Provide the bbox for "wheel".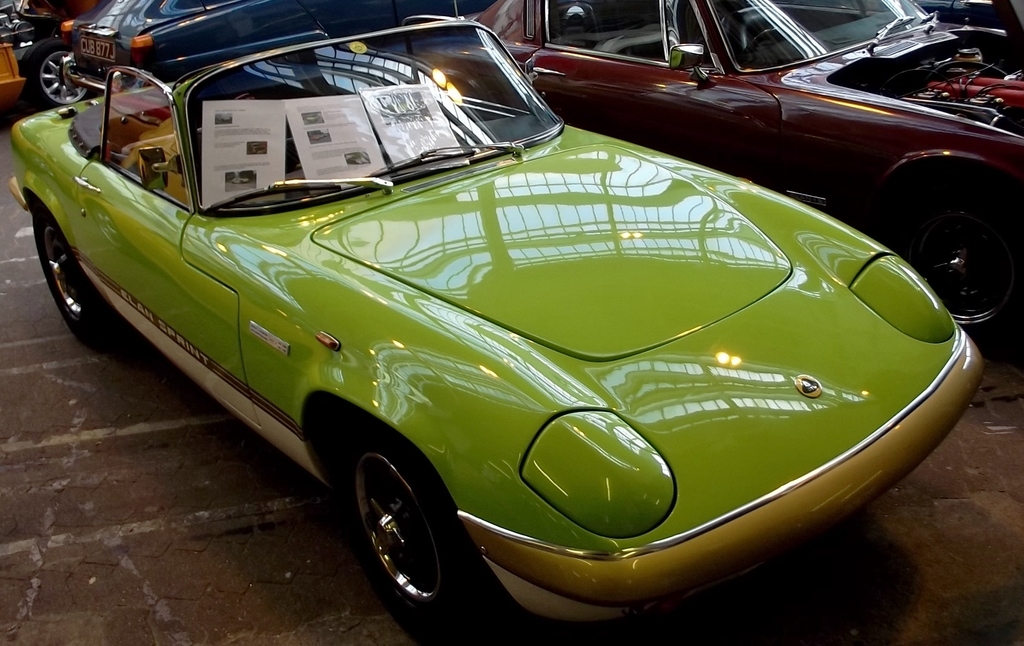
{"left": 863, "top": 169, "right": 1023, "bottom": 345}.
